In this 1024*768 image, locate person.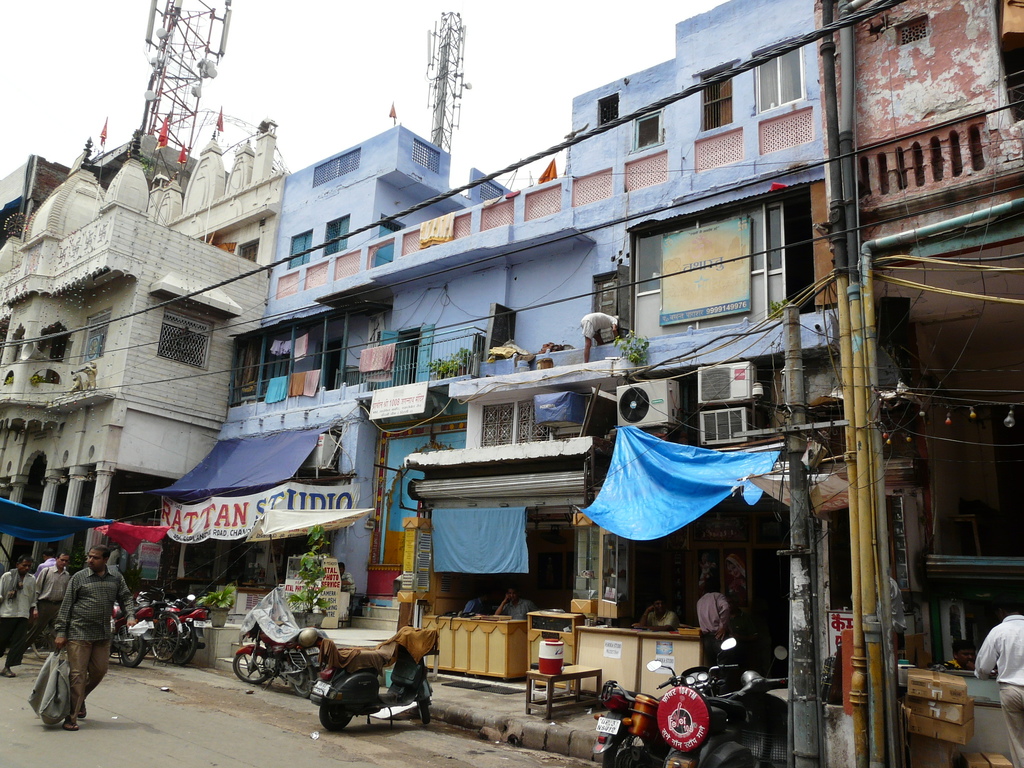
Bounding box: [left=51, top=550, right=142, bottom=724].
